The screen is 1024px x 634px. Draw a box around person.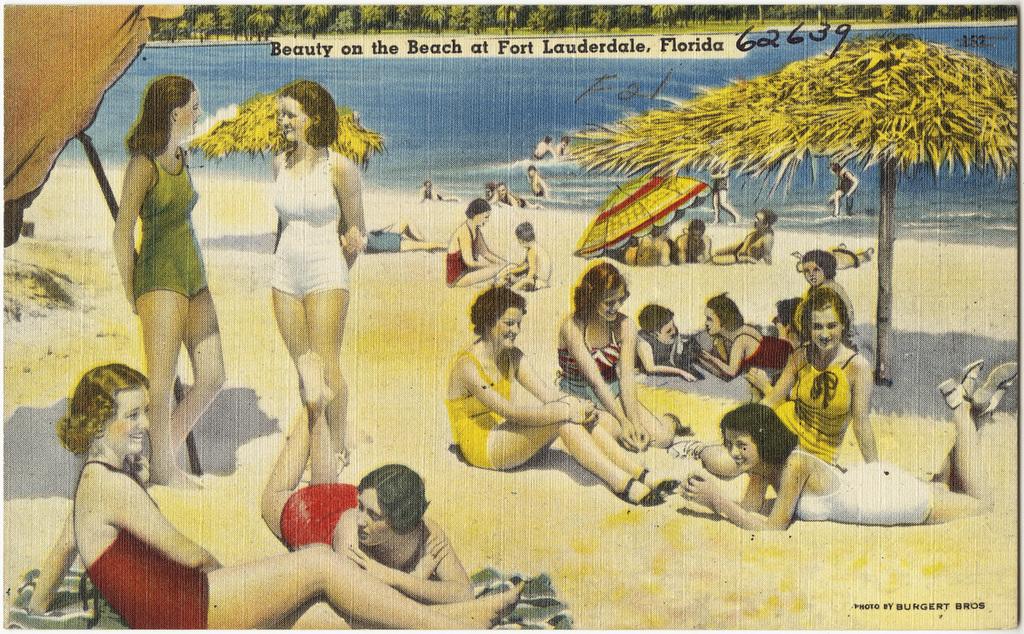
box=[555, 132, 571, 156].
